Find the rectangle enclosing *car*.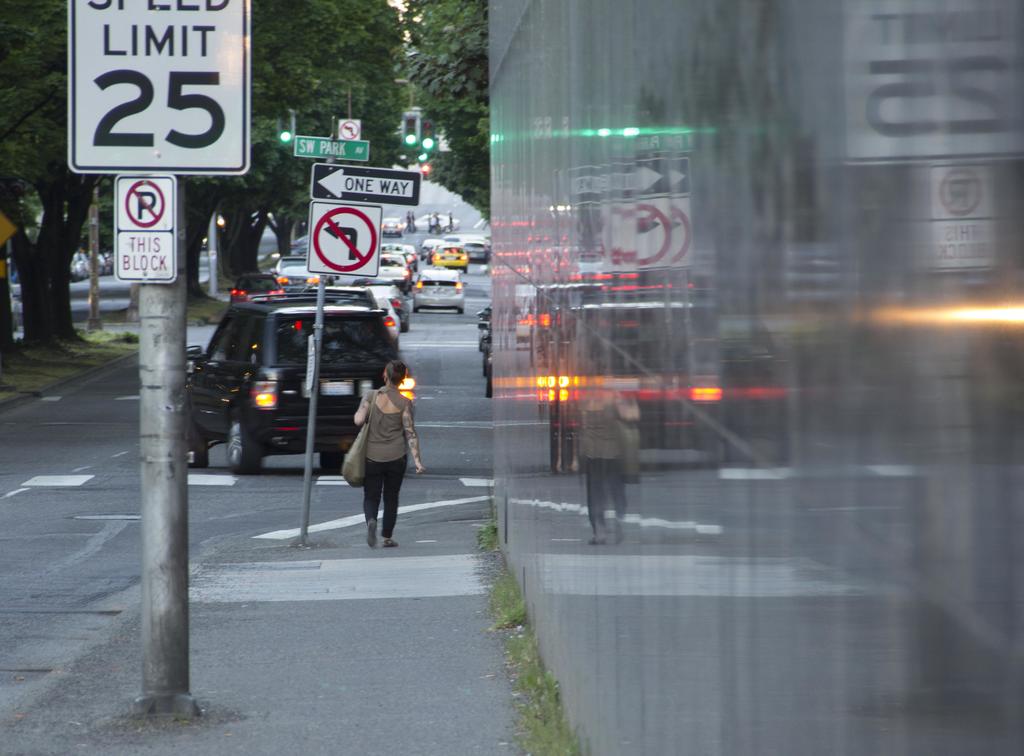
bbox=[169, 275, 407, 479].
